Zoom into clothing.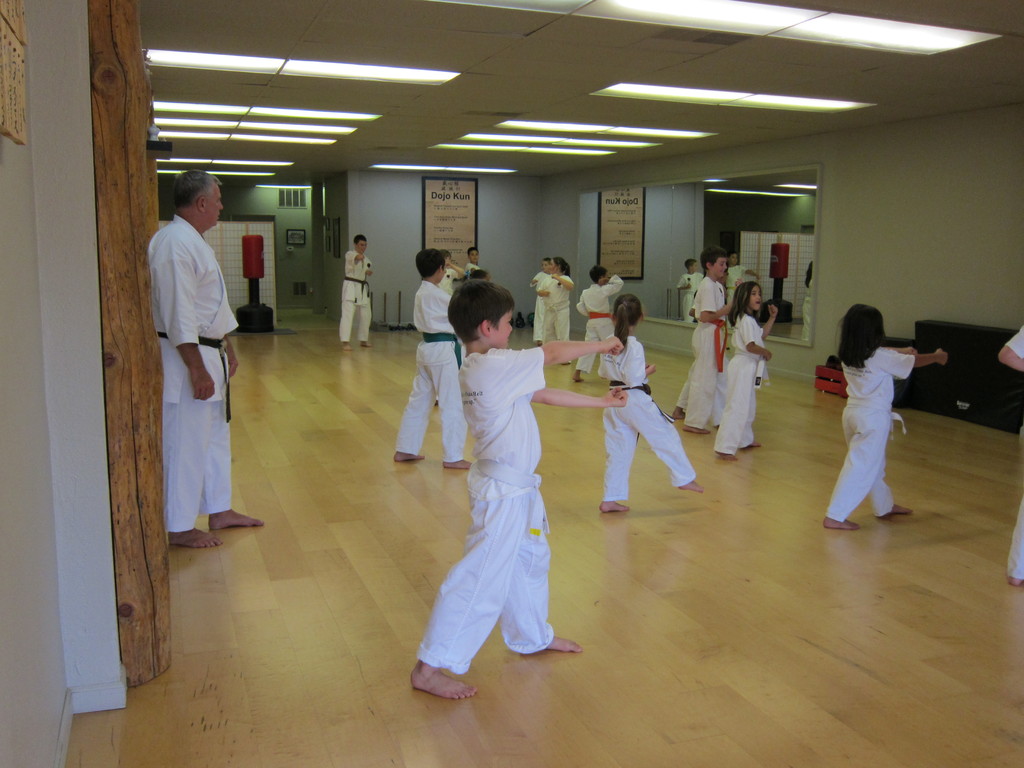
Zoom target: detection(1009, 330, 1023, 576).
